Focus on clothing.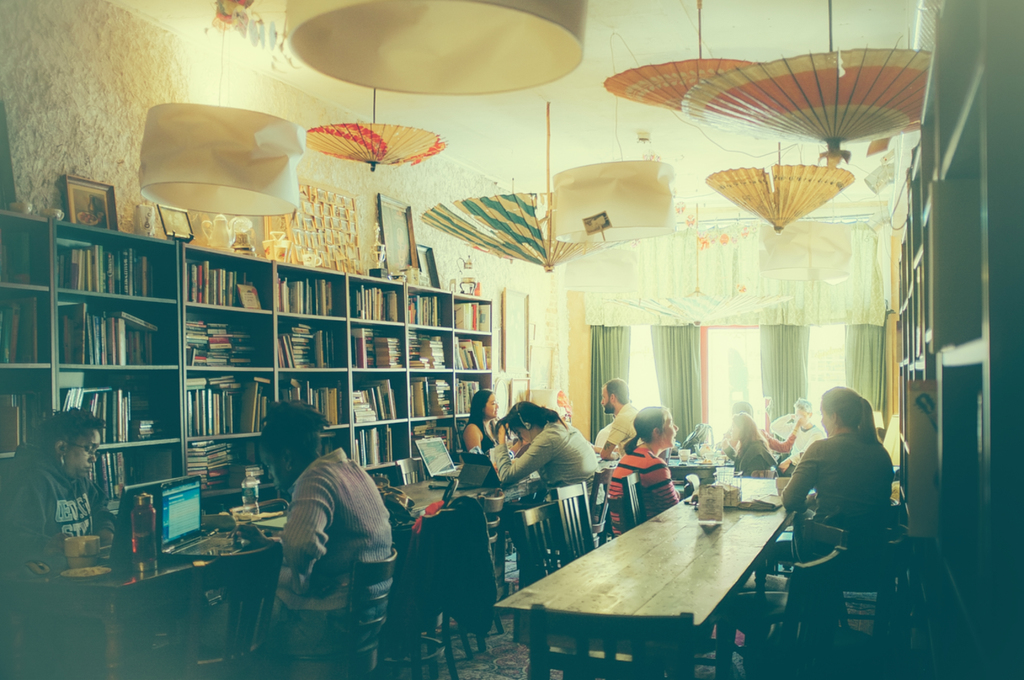
Focused at region(491, 414, 597, 506).
